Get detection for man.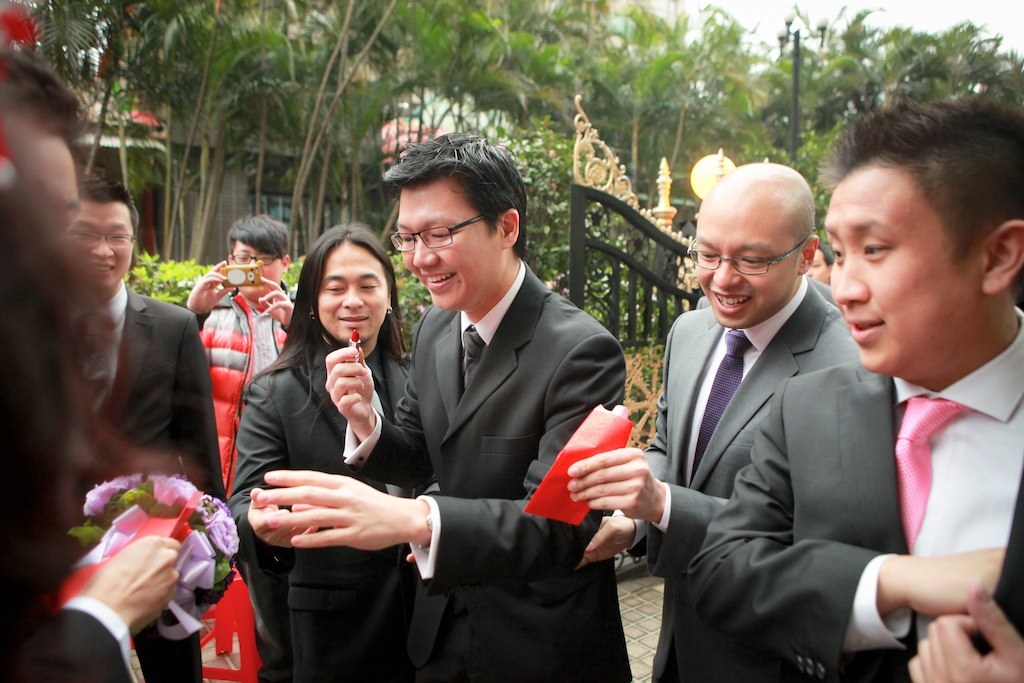
Detection: 250,129,630,681.
